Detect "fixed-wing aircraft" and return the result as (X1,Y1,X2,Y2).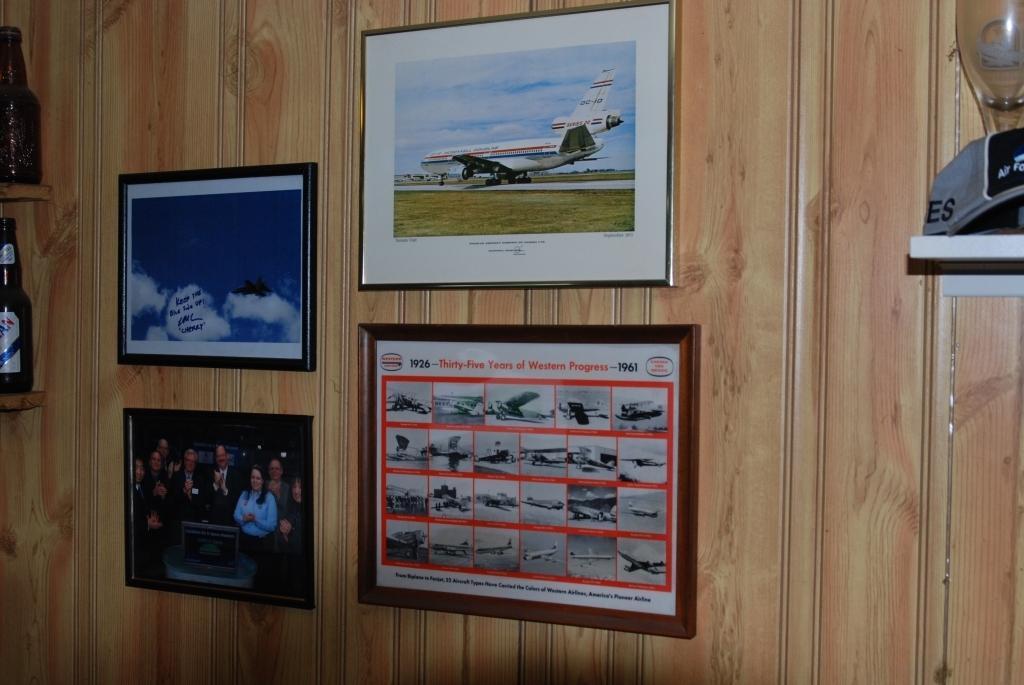
(415,66,626,186).
